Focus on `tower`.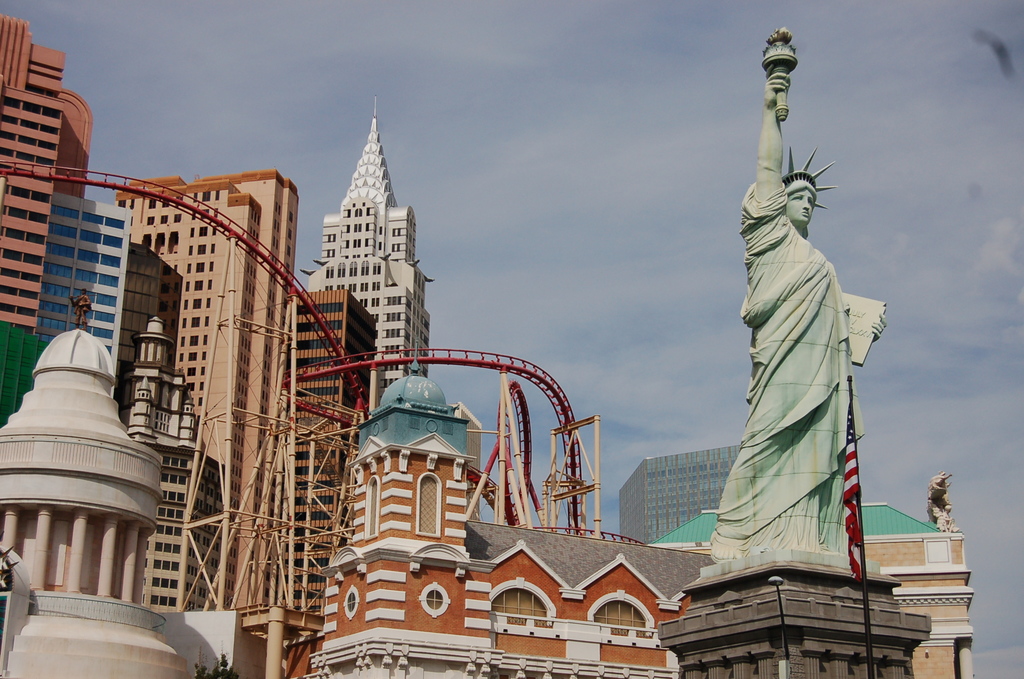
Focused at 274/286/371/678.
